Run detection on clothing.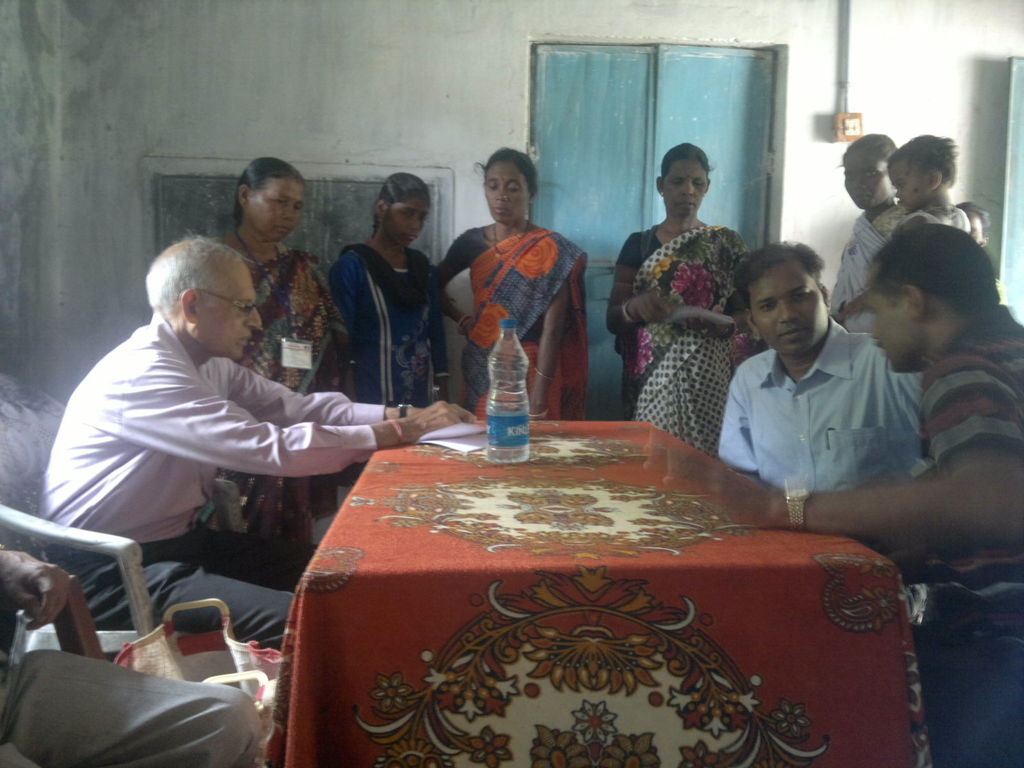
Result: detection(615, 226, 764, 460).
